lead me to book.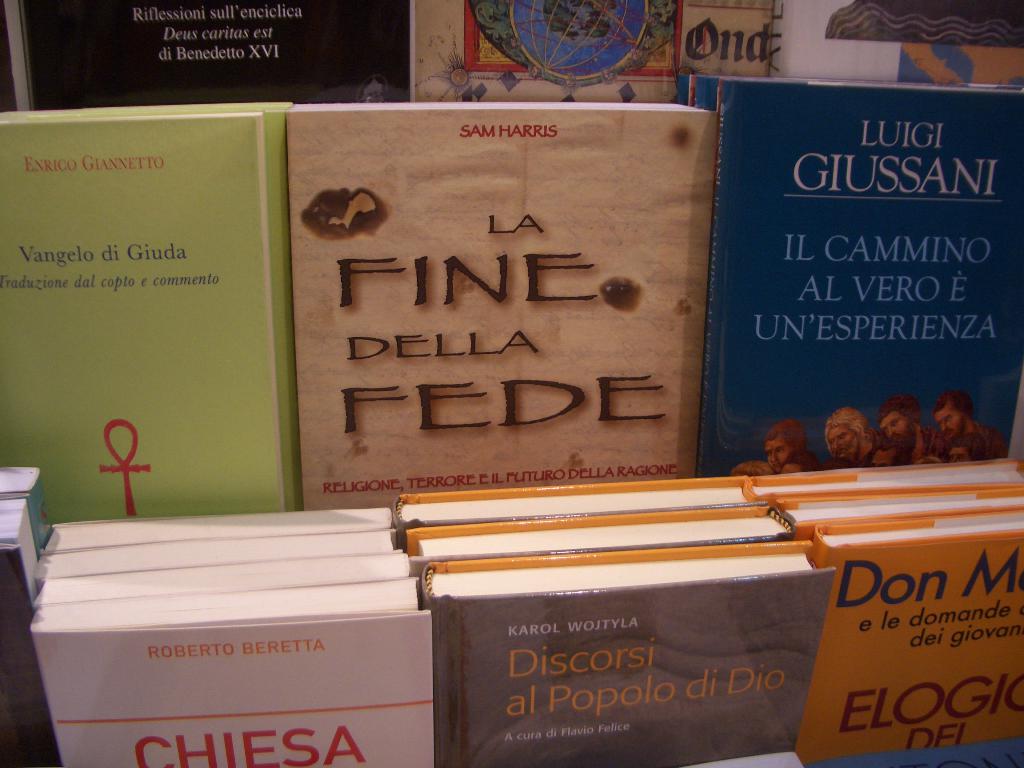
Lead to bbox=(778, 458, 1023, 540).
